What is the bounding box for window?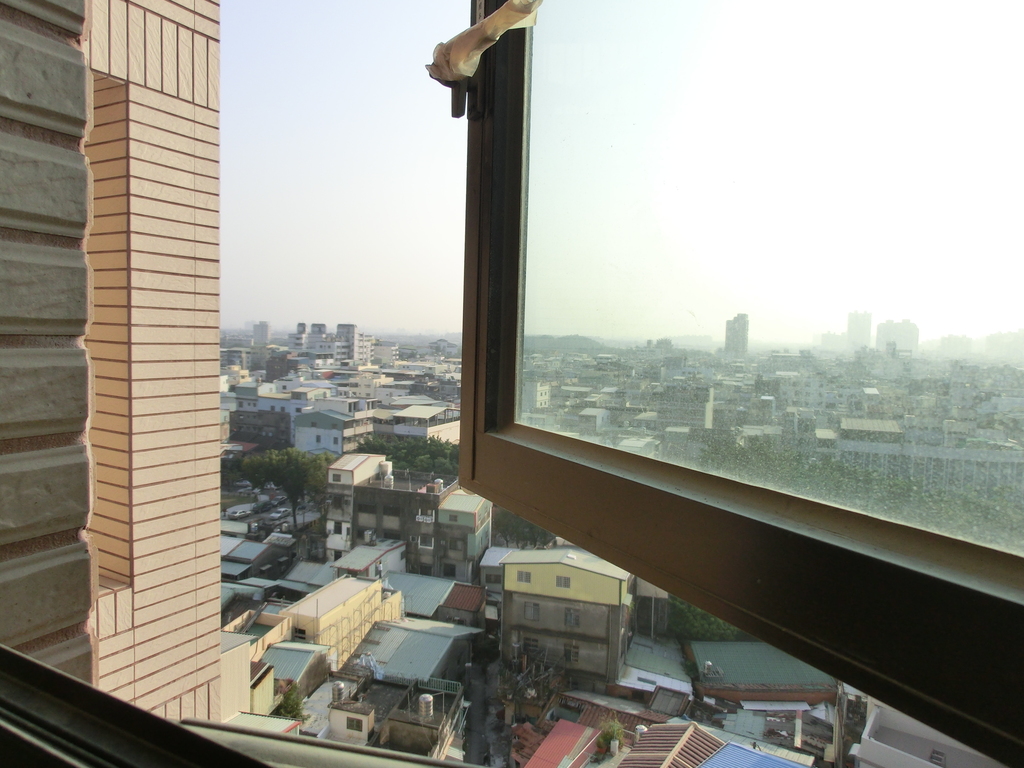
(x1=419, y1=506, x2=435, y2=522).
